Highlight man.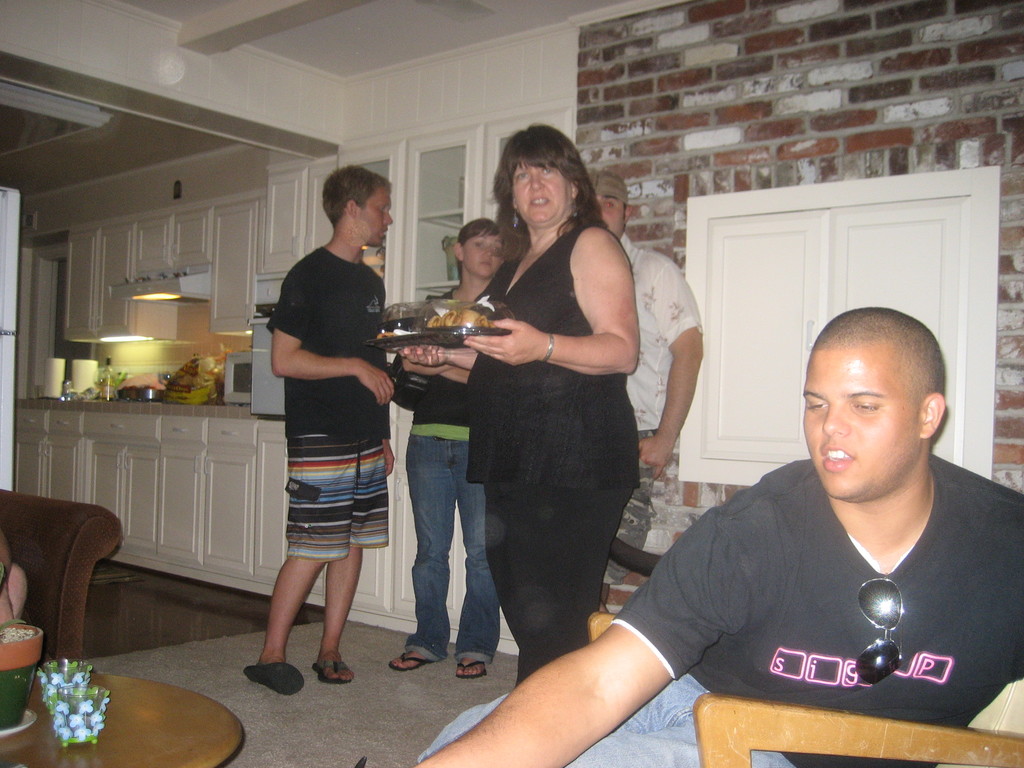
Highlighted region: bbox(236, 164, 389, 694).
